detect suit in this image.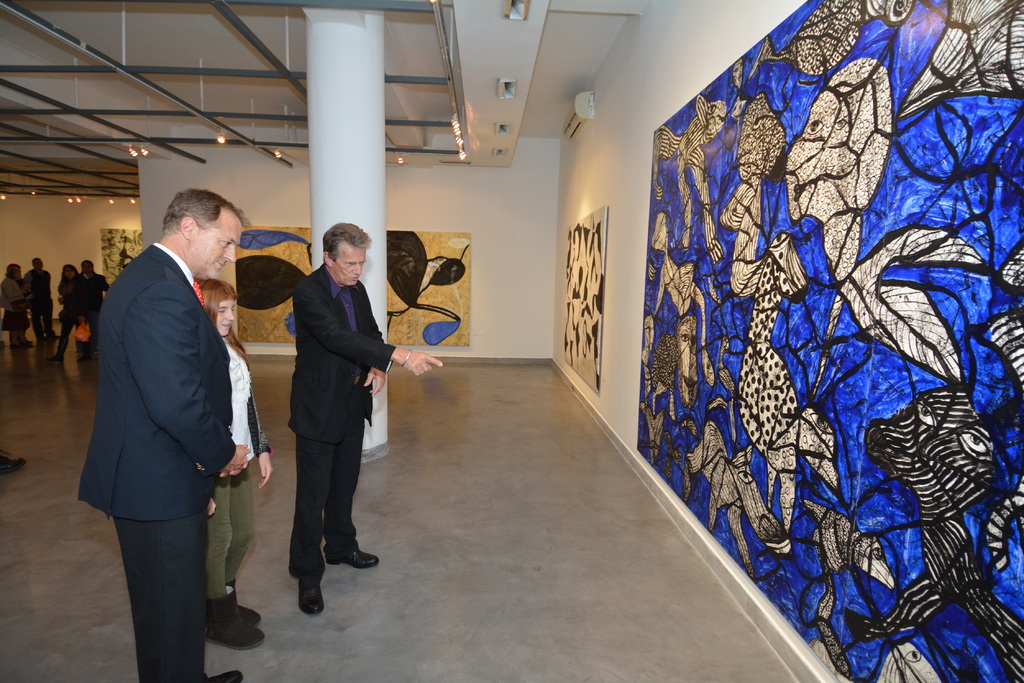
Detection: {"left": 77, "top": 240, "right": 236, "bottom": 682}.
